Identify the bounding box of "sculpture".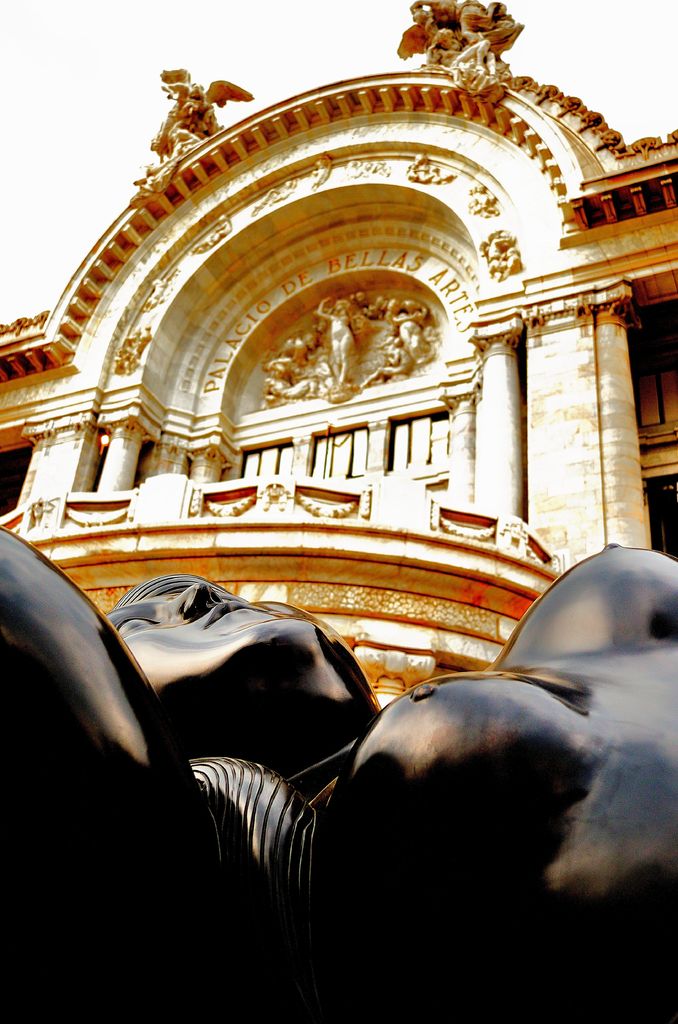
region(262, 318, 330, 409).
